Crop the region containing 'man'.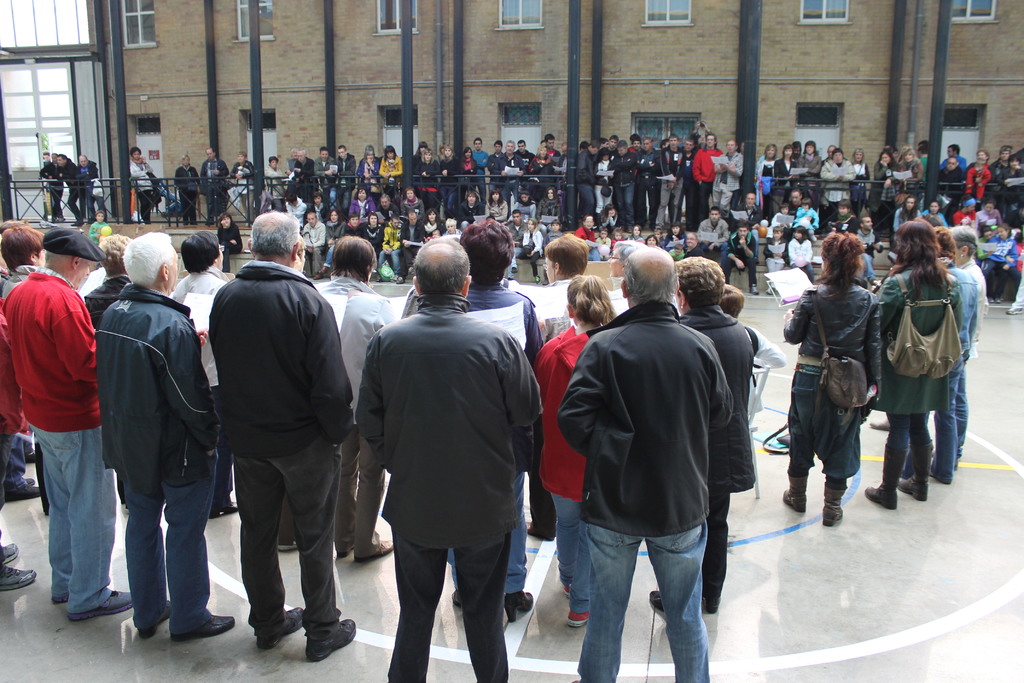
Crop region: region(206, 206, 353, 650).
